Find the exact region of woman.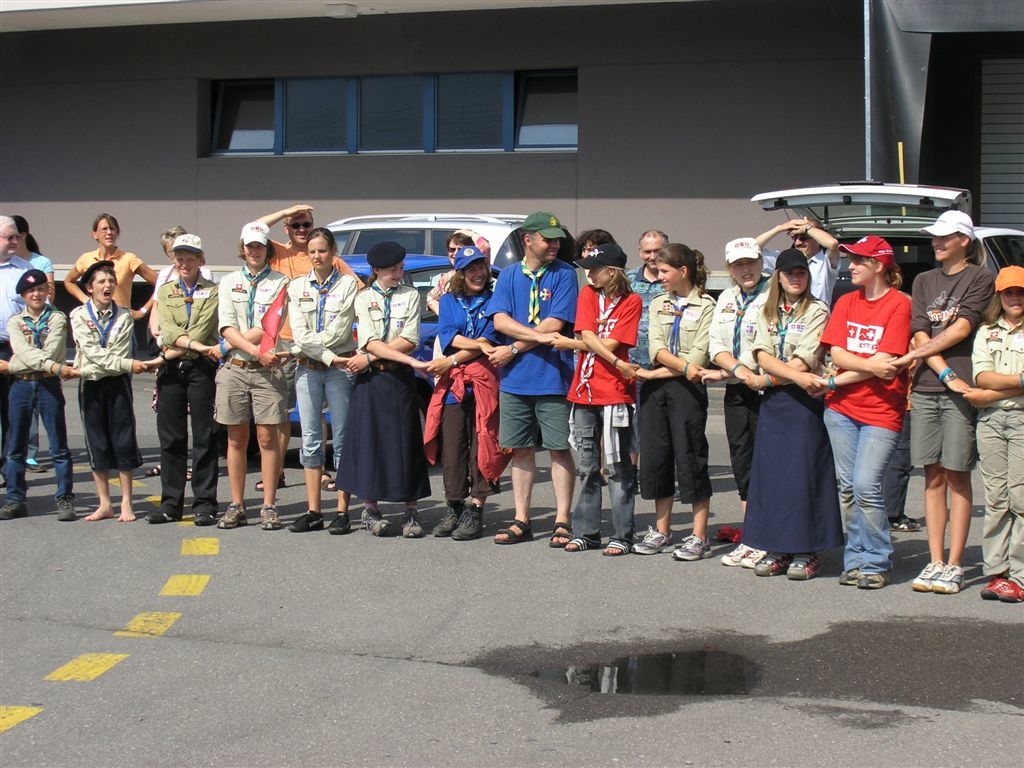
Exact region: 278/221/362/540.
